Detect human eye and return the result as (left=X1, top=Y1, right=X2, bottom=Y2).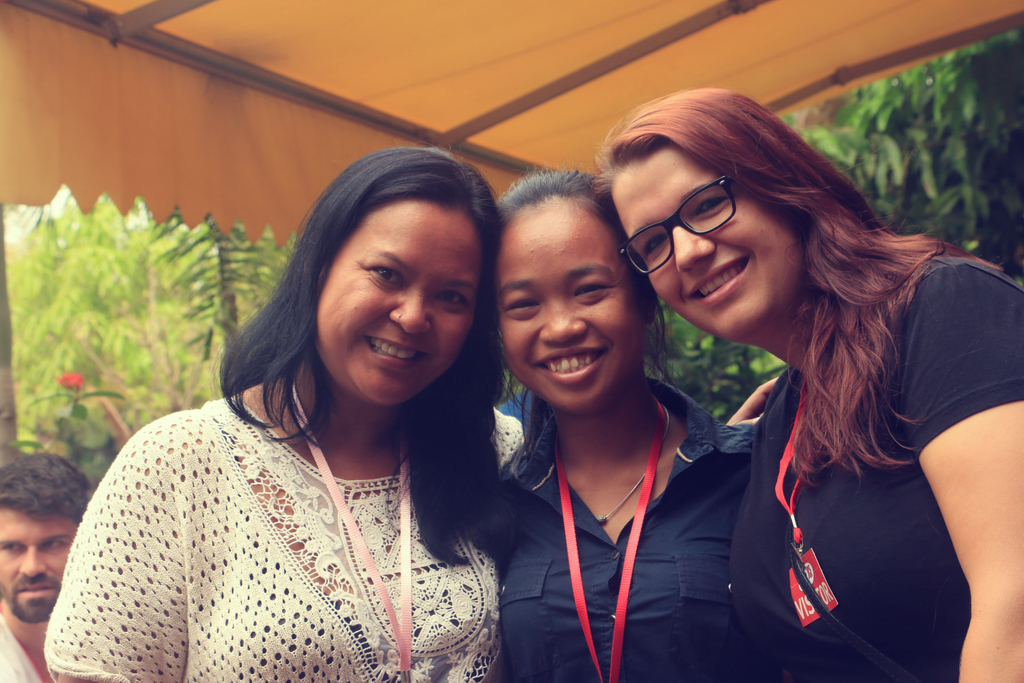
(left=692, top=194, right=725, bottom=217).
